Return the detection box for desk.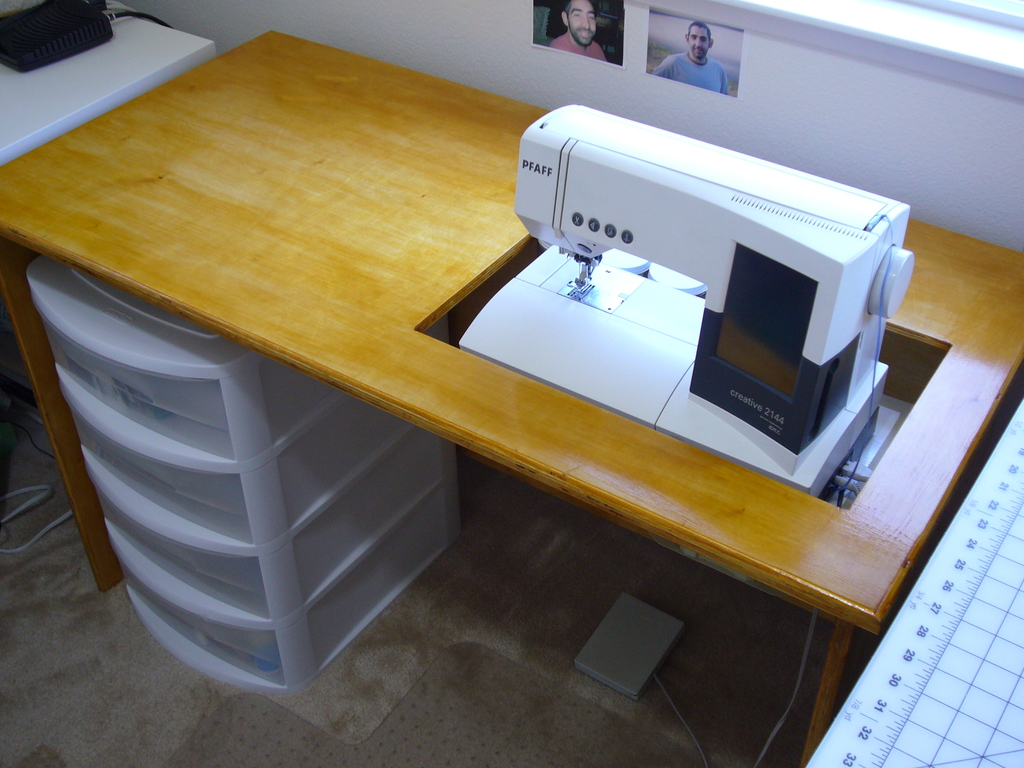
bbox=(1, 35, 1019, 763).
